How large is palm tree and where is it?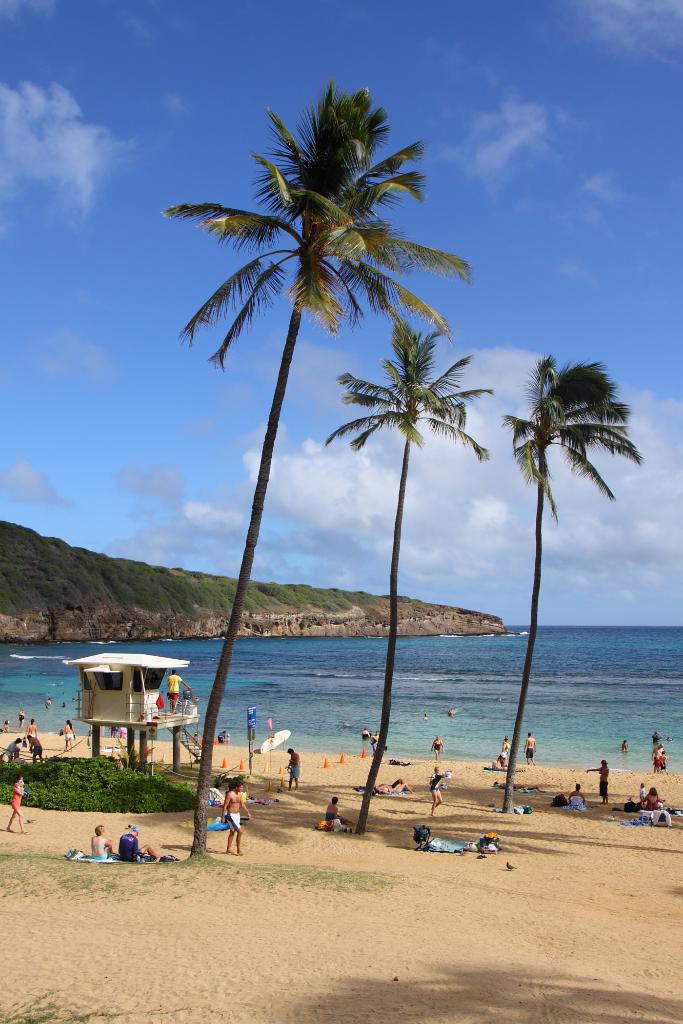
Bounding box: detection(499, 348, 634, 811).
